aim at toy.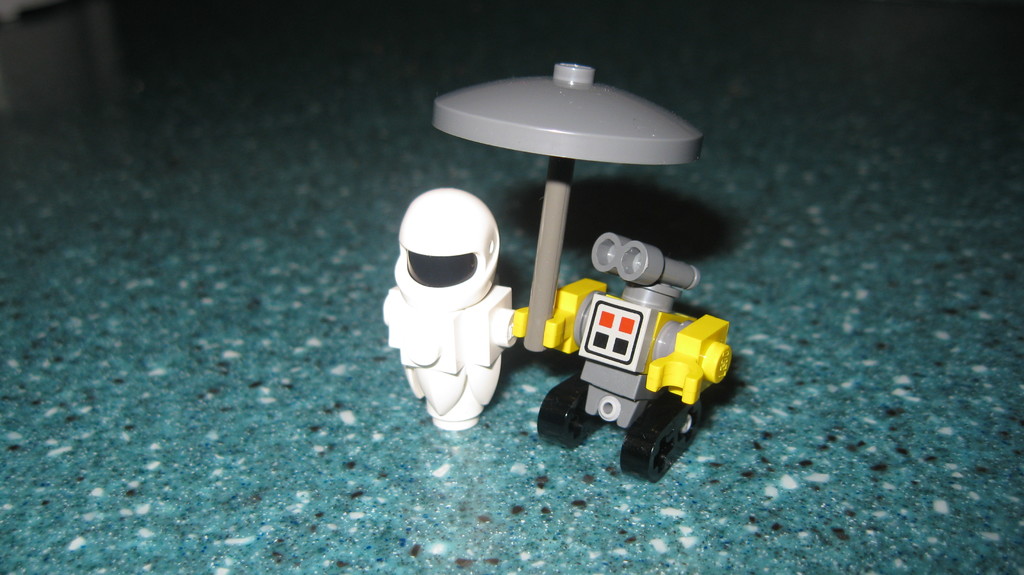
Aimed at <region>428, 60, 707, 359</region>.
